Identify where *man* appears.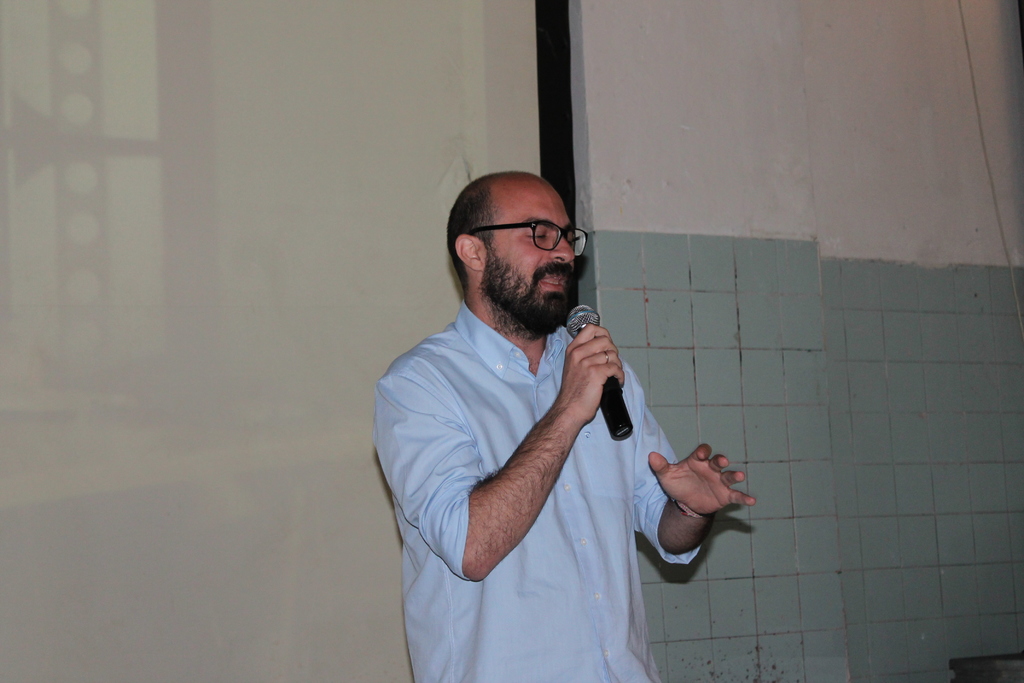
Appears at Rect(360, 147, 741, 662).
